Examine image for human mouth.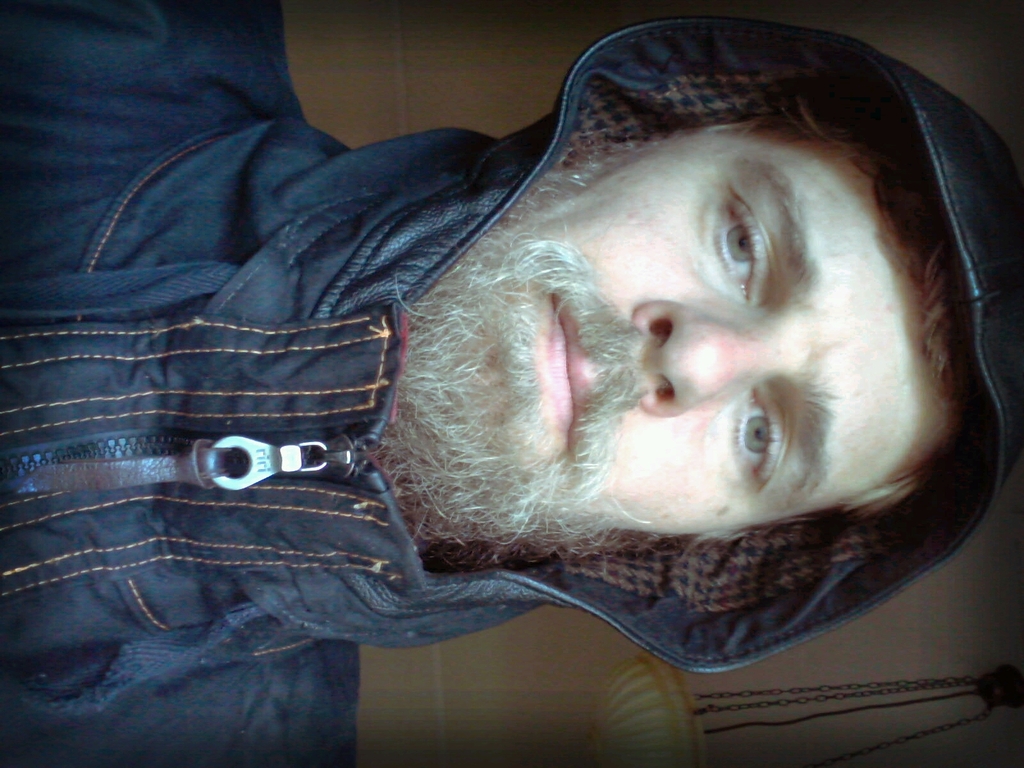
Examination result: x1=518, y1=274, x2=606, y2=461.
